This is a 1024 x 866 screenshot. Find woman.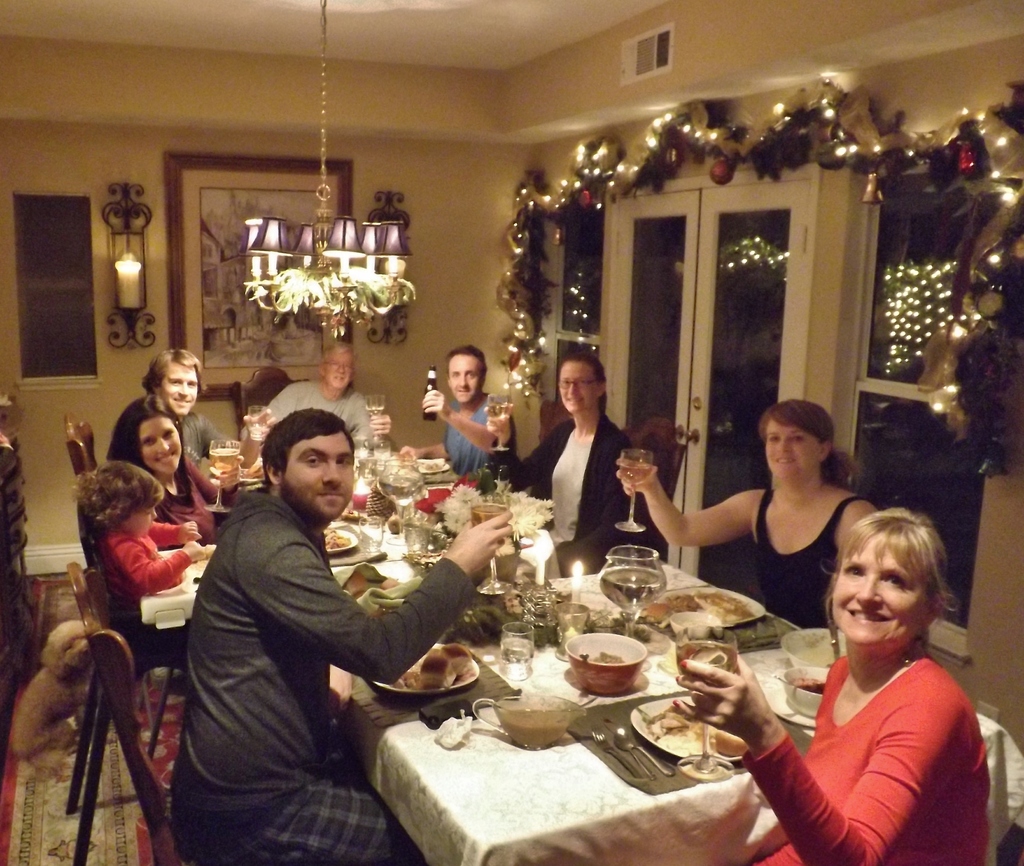
Bounding box: (x1=479, y1=355, x2=639, y2=550).
